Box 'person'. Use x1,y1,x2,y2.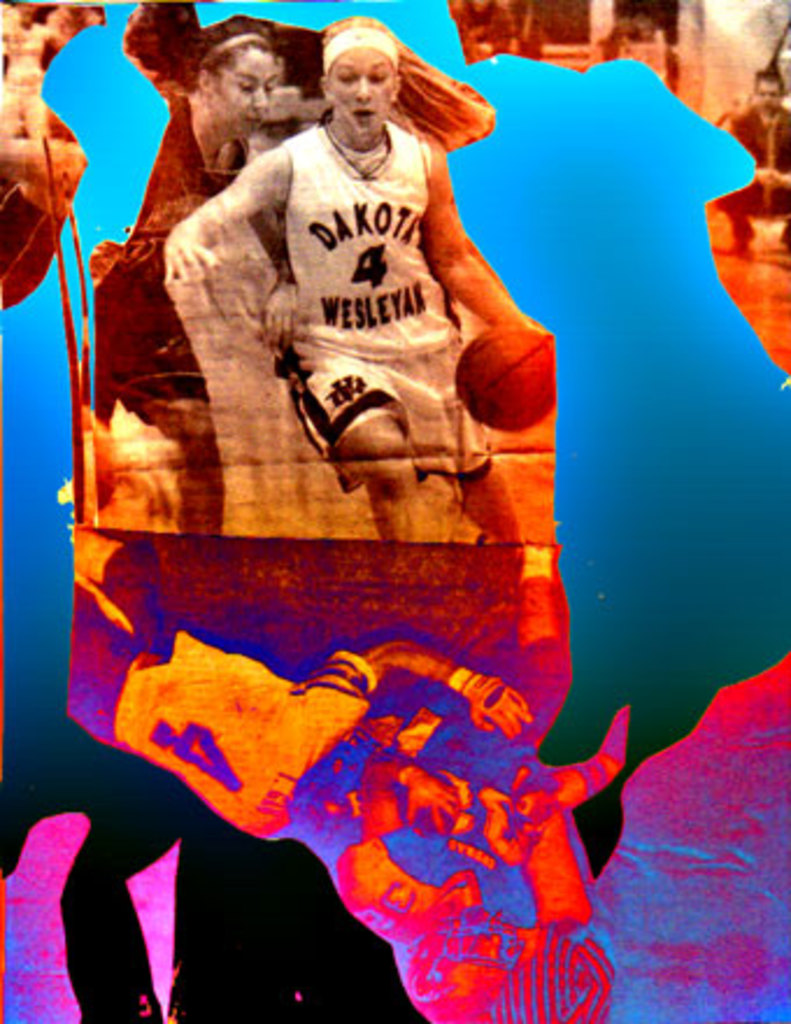
158,49,535,600.
